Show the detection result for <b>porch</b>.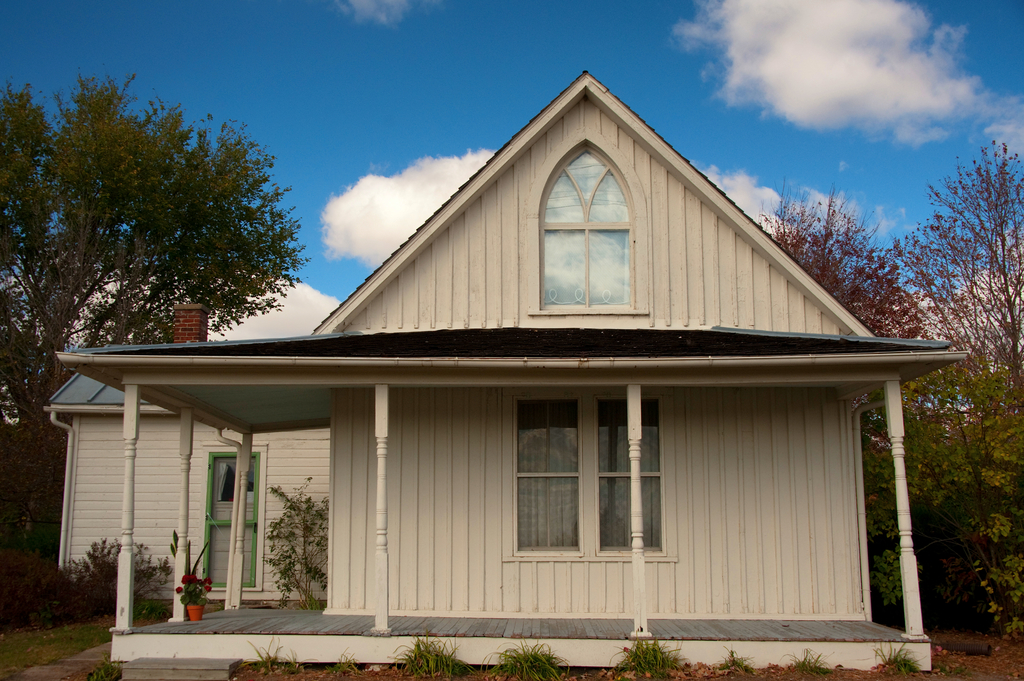
left=113, top=522, right=940, bottom=674.
